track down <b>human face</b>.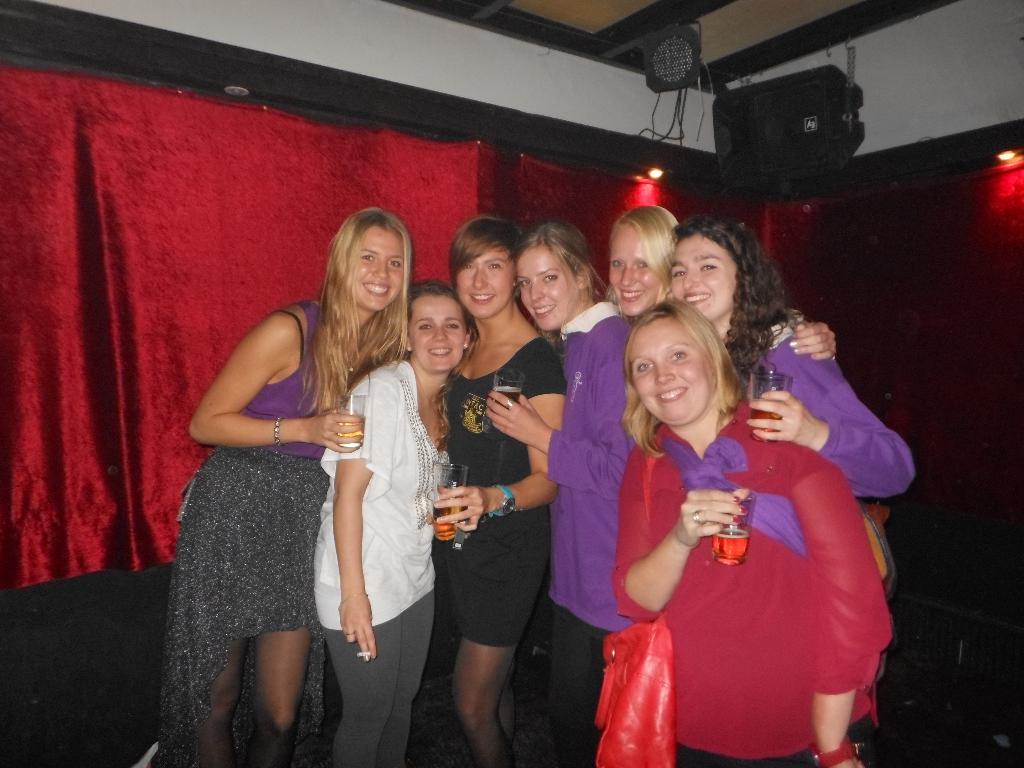
Tracked to {"left": 630, "top": 317, "right": 706, "bottom": 426}.
